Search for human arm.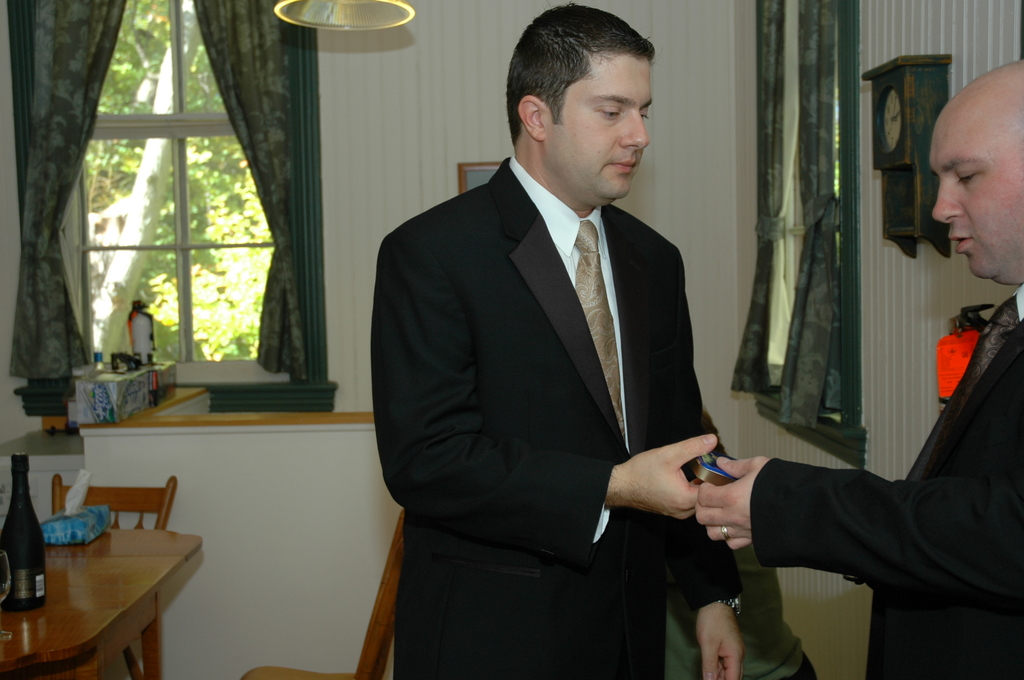
Found at 645:245:749:679.
